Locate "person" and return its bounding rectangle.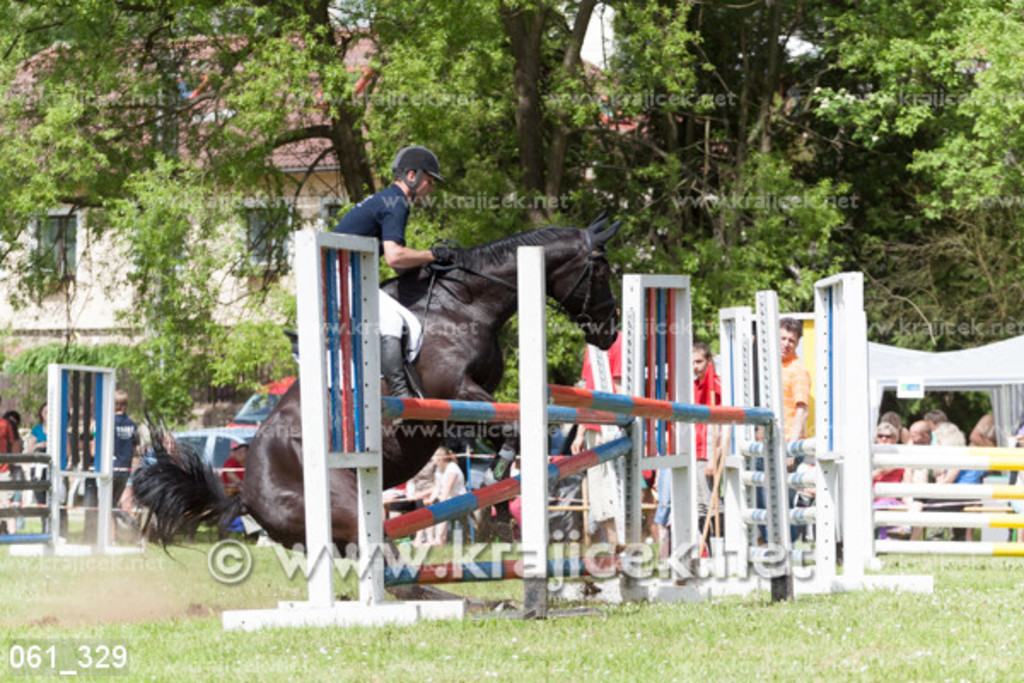
(693, 342, 722, 534).
